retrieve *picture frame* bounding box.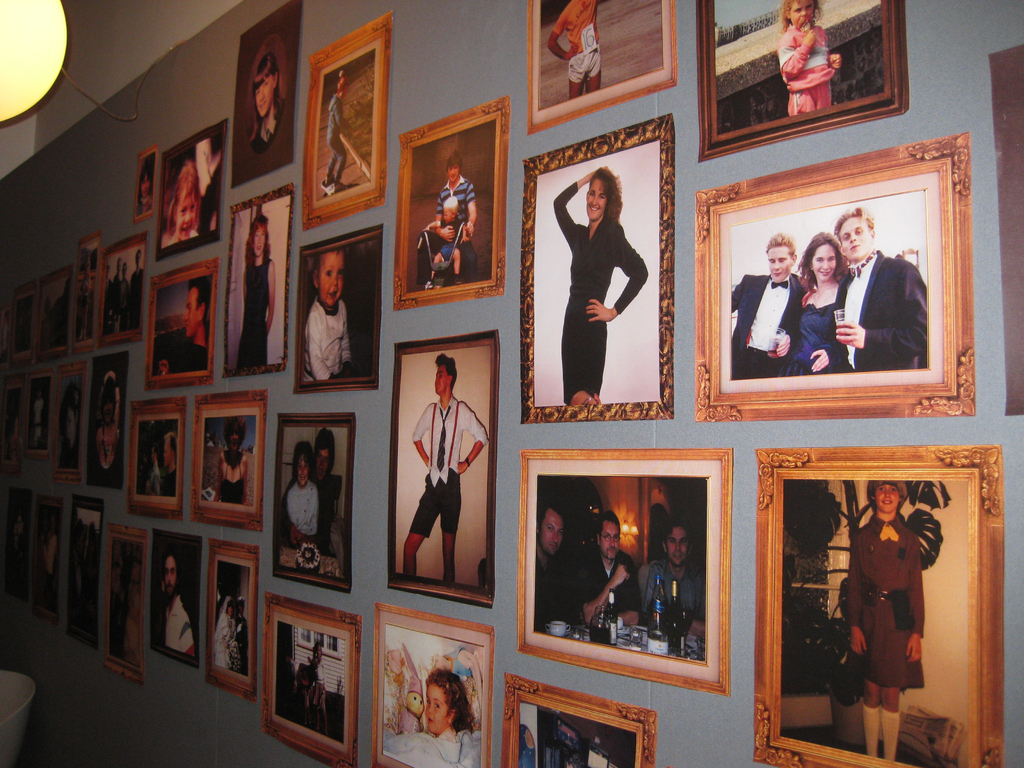
Bounding box: detection(100, 230, 147, 347).
